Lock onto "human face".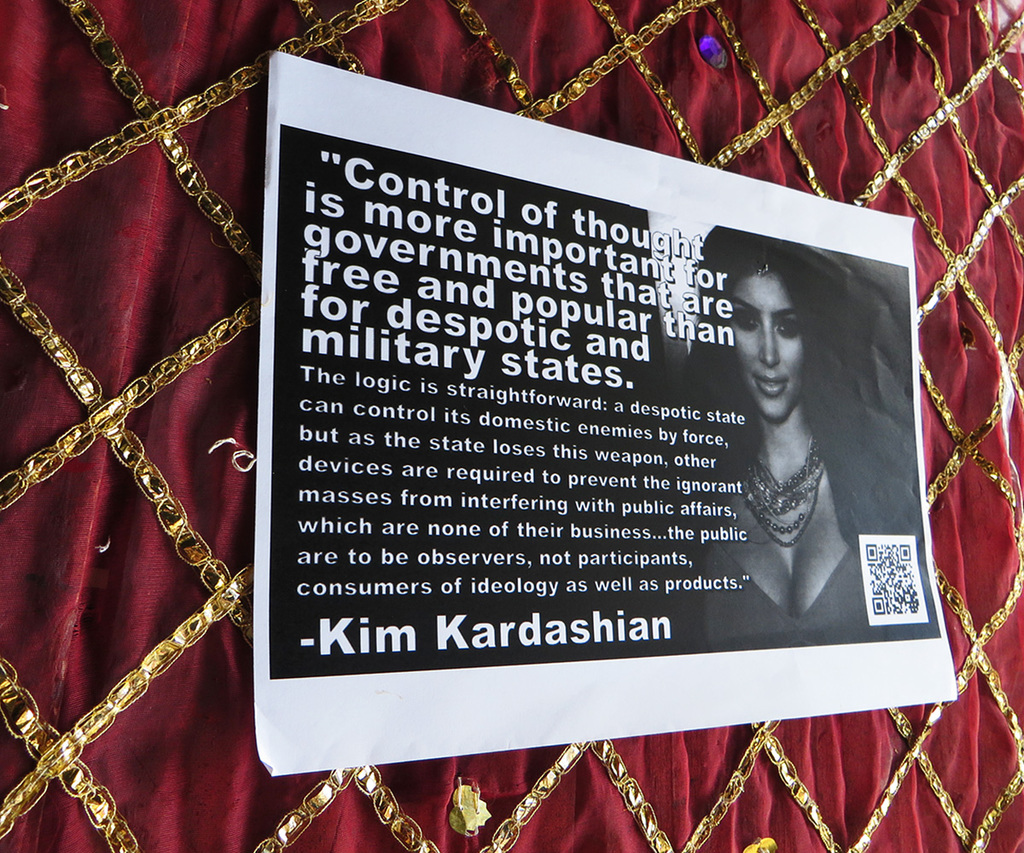
Locked: Rect(730, 272, 805, 425).
